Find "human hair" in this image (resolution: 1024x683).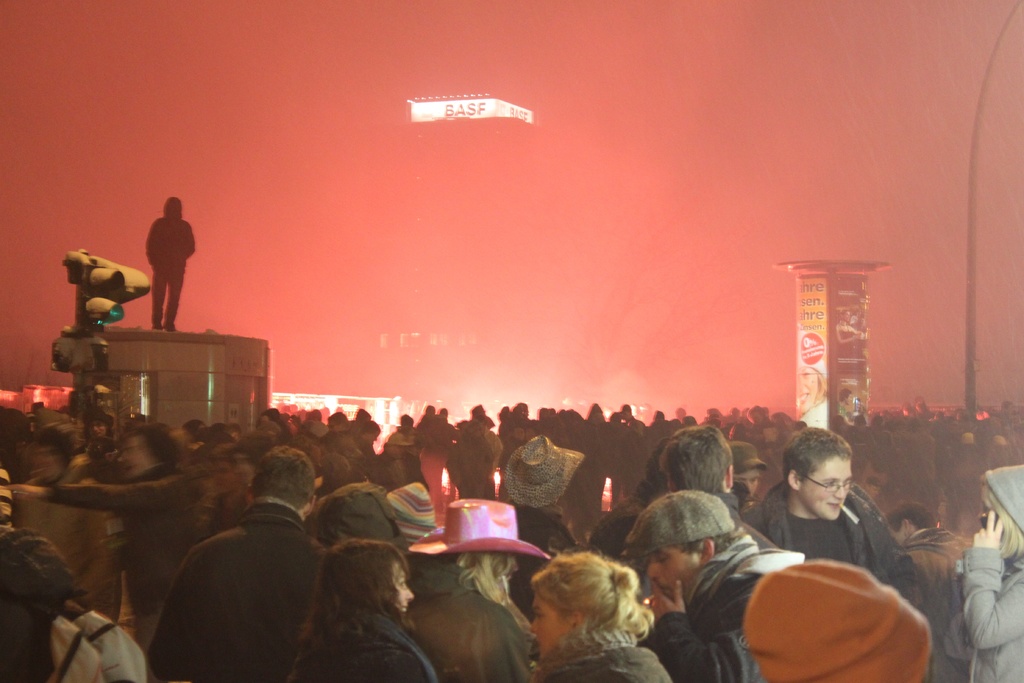
682/526/741/555.
